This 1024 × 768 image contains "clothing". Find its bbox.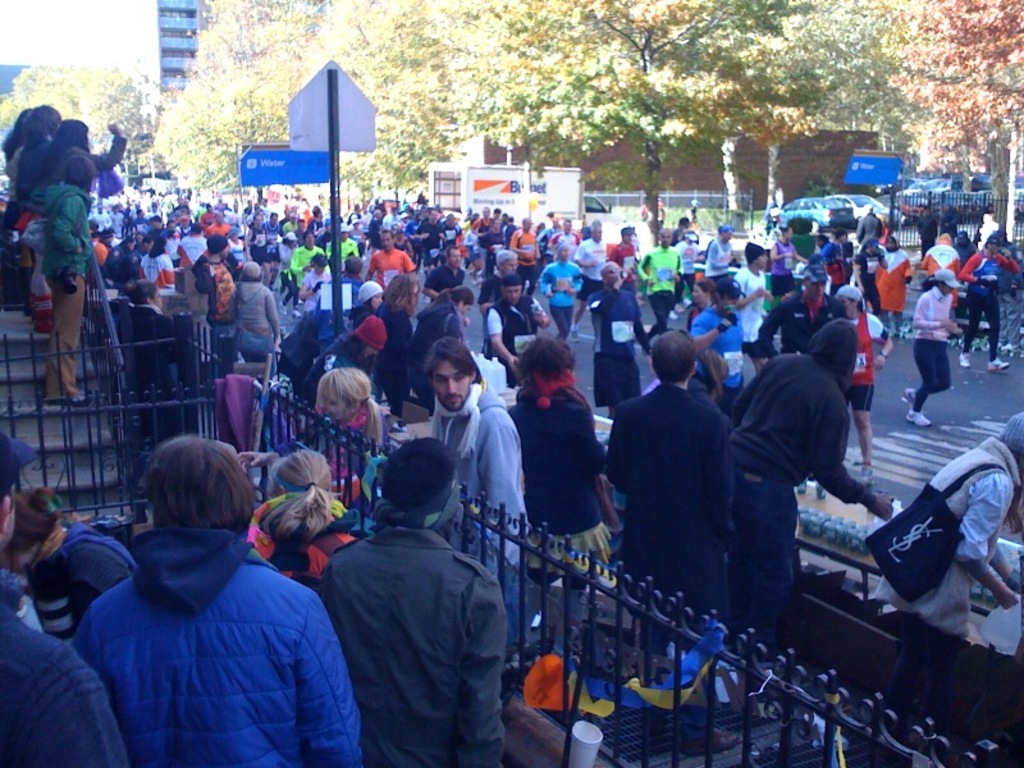
922:244:960:300.
